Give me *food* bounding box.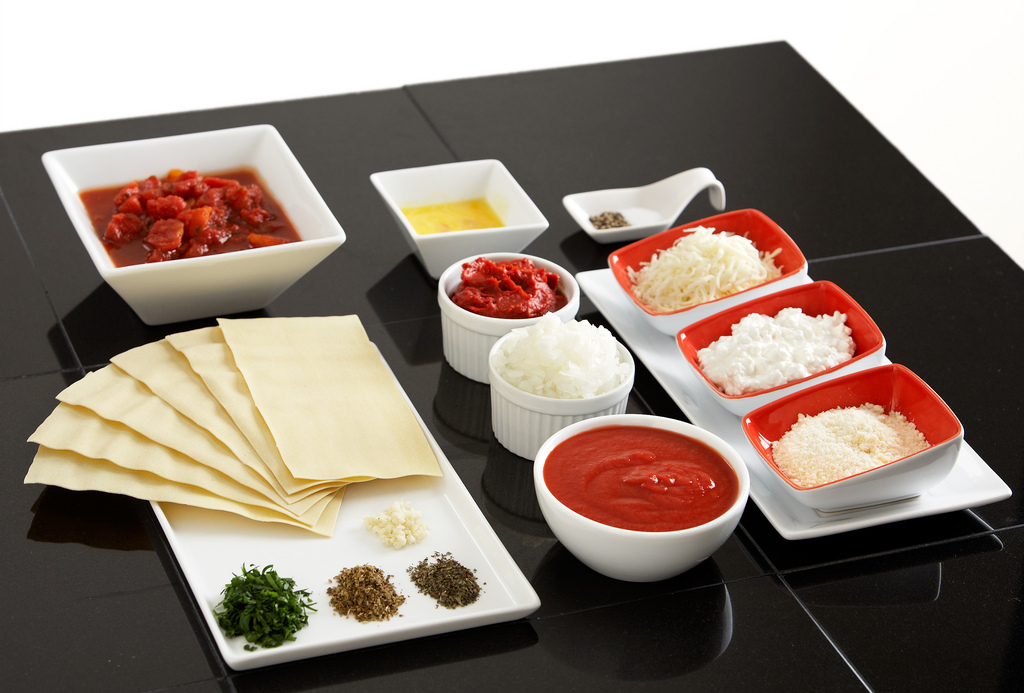
(left=587, top=208, right=631, bottom=233).
